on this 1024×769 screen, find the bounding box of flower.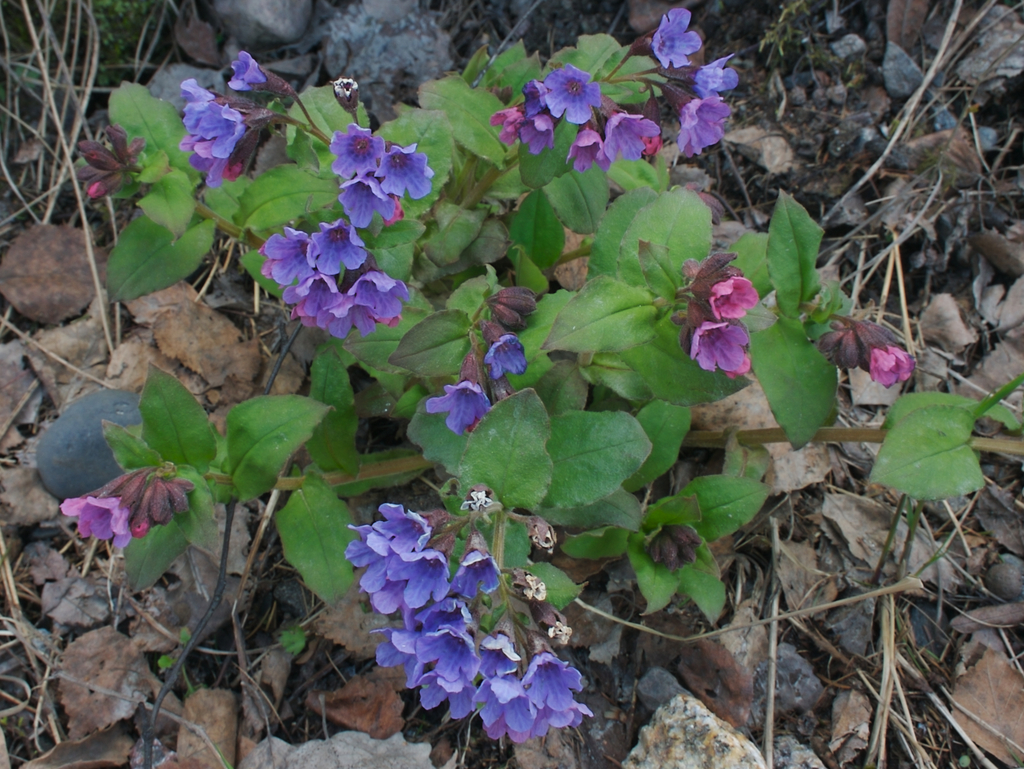
Bounding box: locate(450, 539, 522, 602).
